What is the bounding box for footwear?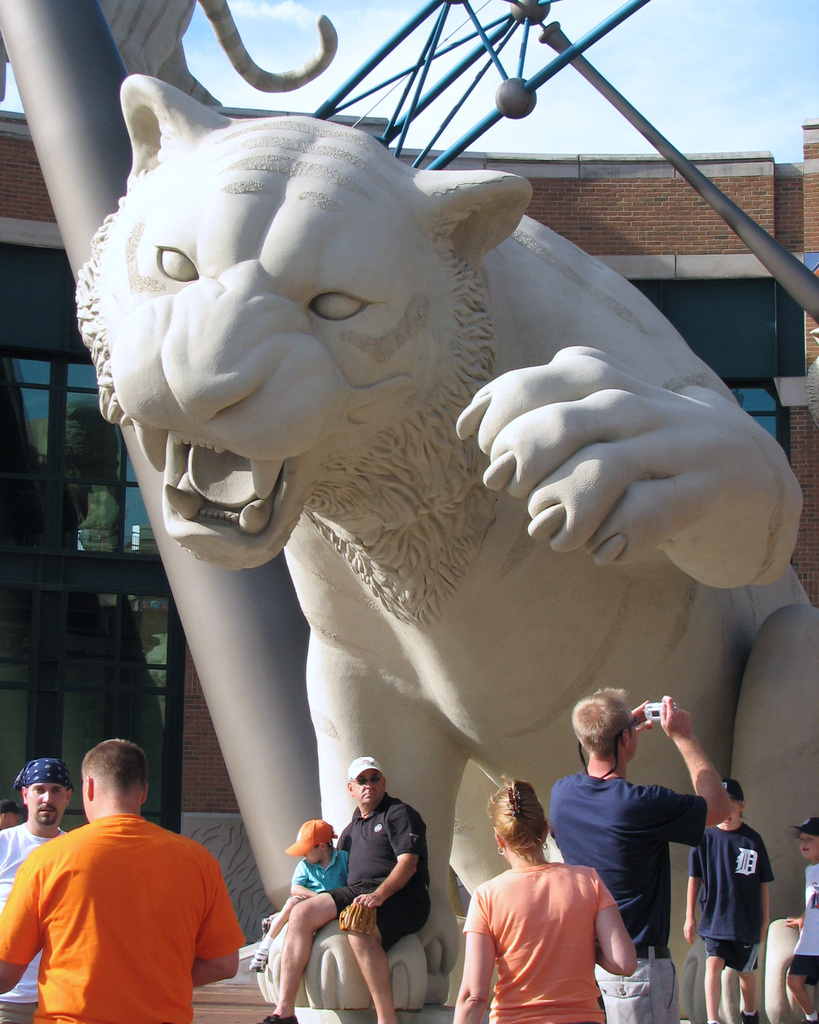
[265,1012,300,1023].
